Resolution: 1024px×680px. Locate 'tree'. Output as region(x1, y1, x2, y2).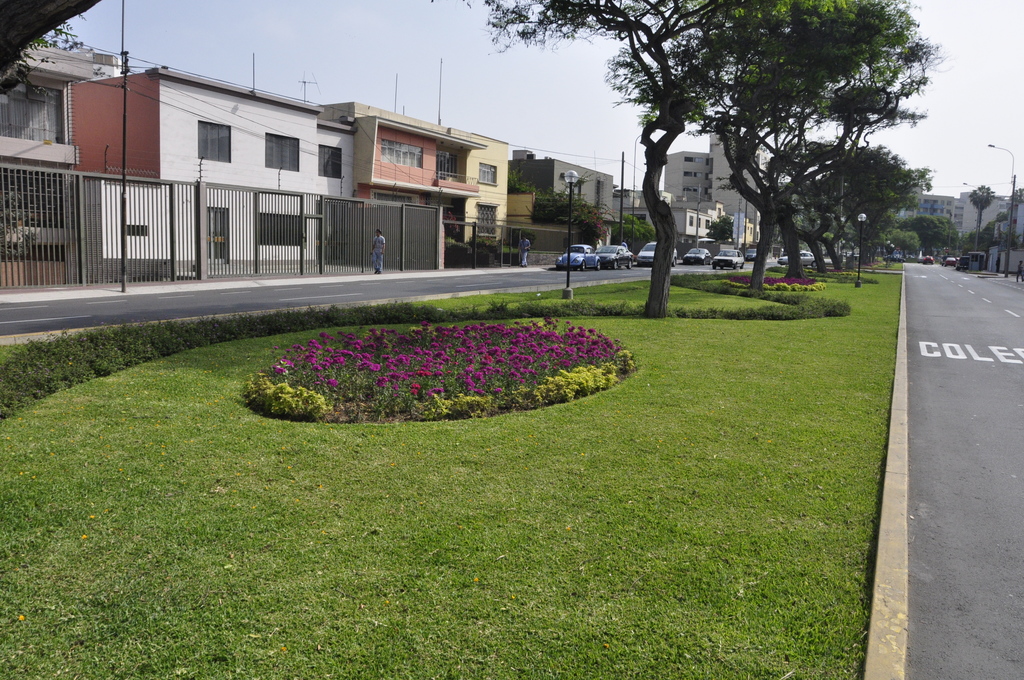
region(888, 215, 960, 261).
